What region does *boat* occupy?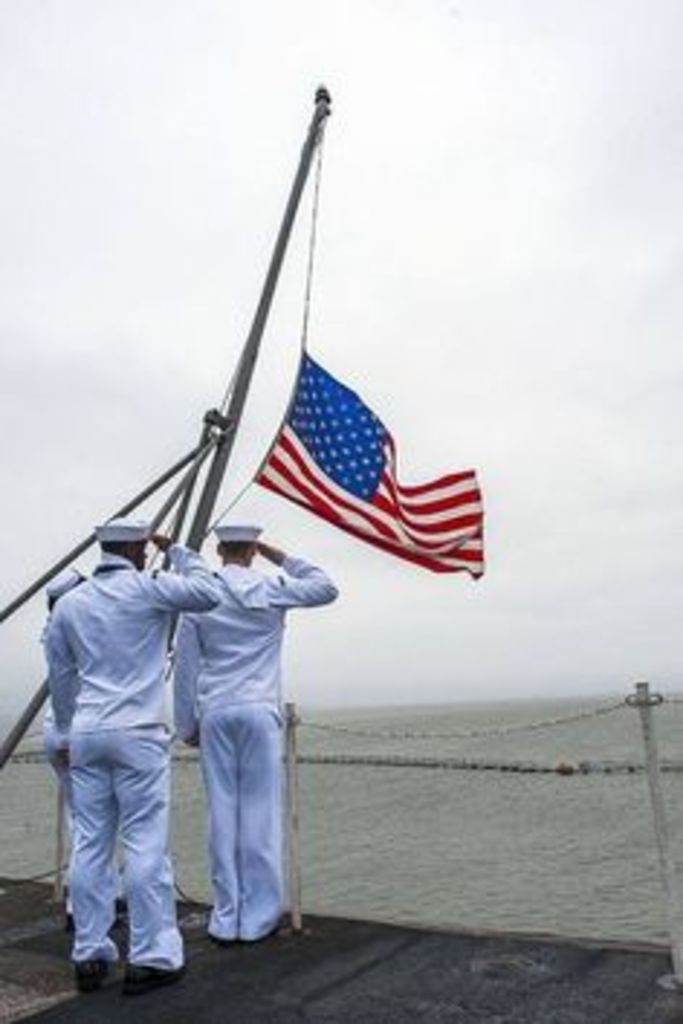
bbox=[0, 78, 680, 1021].
